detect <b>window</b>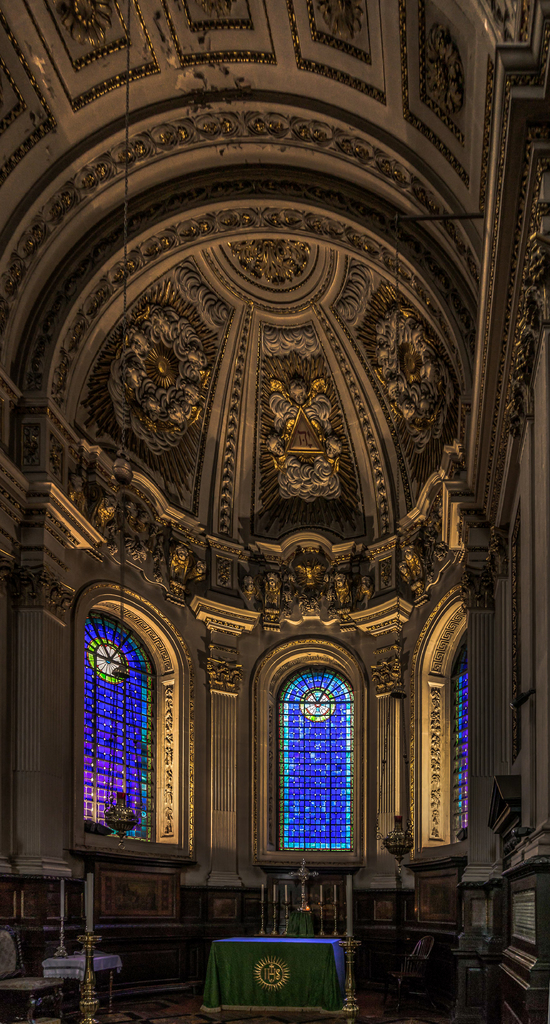
<region>439, 628, 474, 849</region>
